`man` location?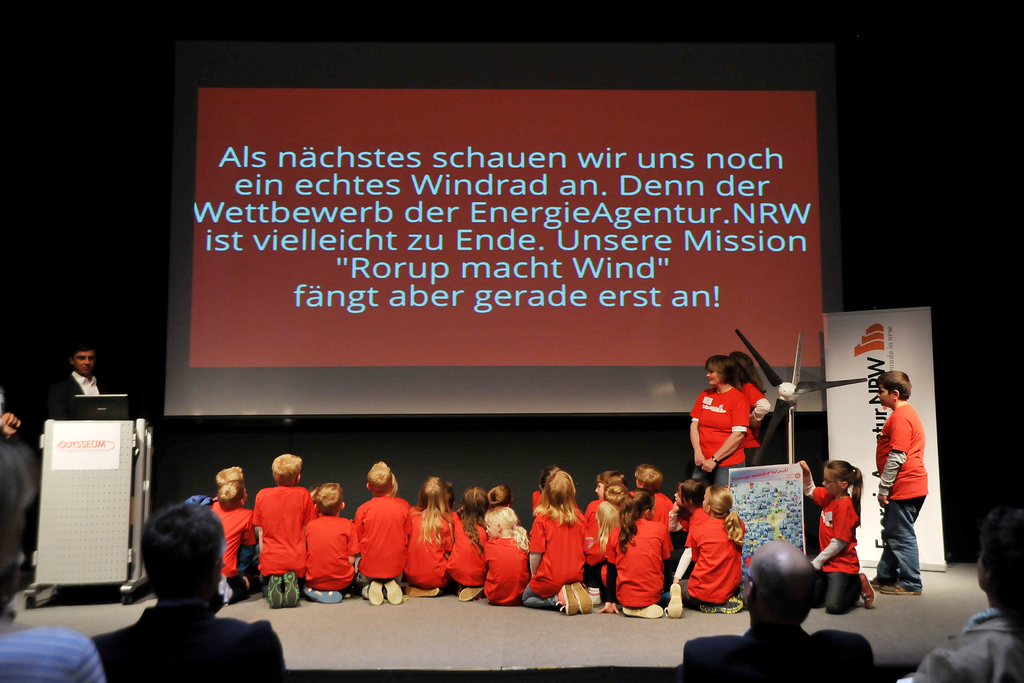
bbox=(92, 504, 286, 682)
